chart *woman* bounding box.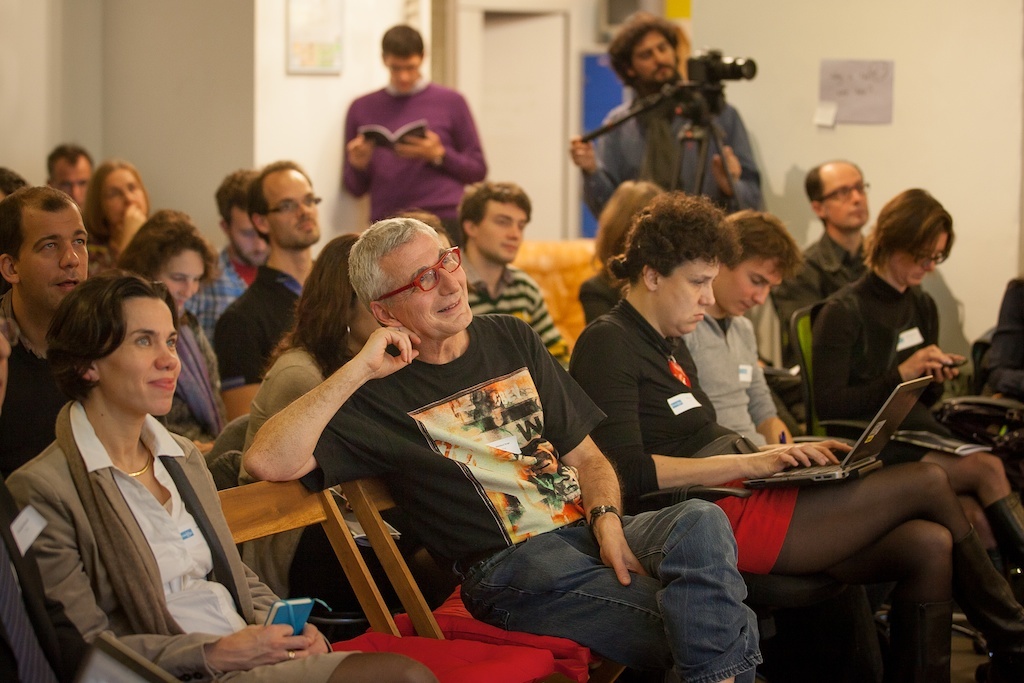
Charted: BBox(3, 271, 434, 682).
